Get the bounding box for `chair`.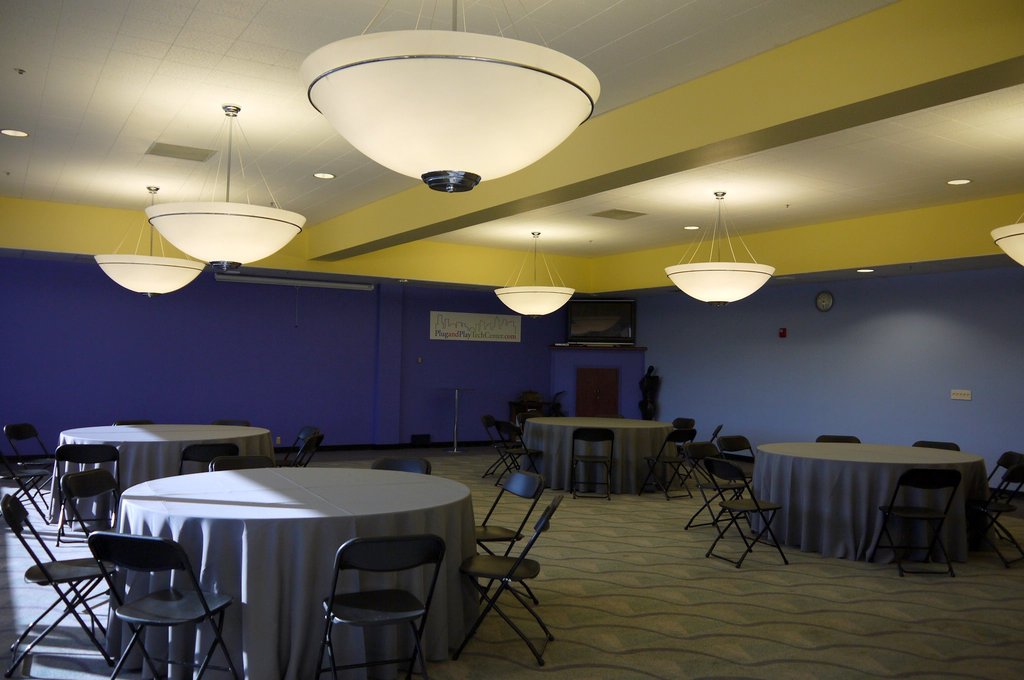
673, 417, 698, 426.
